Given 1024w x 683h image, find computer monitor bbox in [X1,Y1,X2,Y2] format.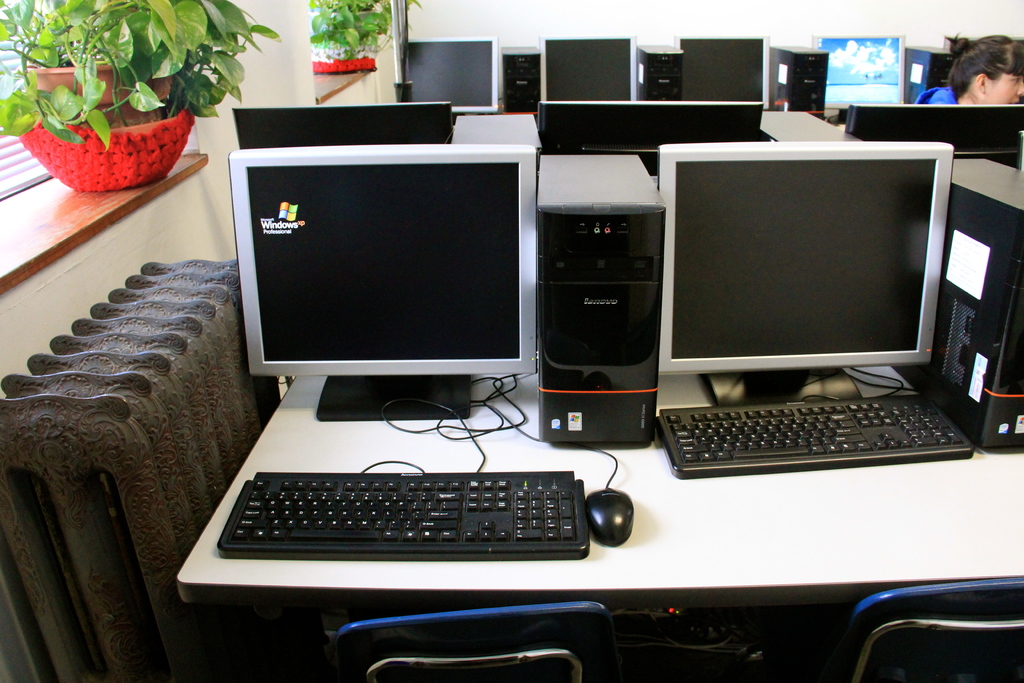
[674,38,771,114].
